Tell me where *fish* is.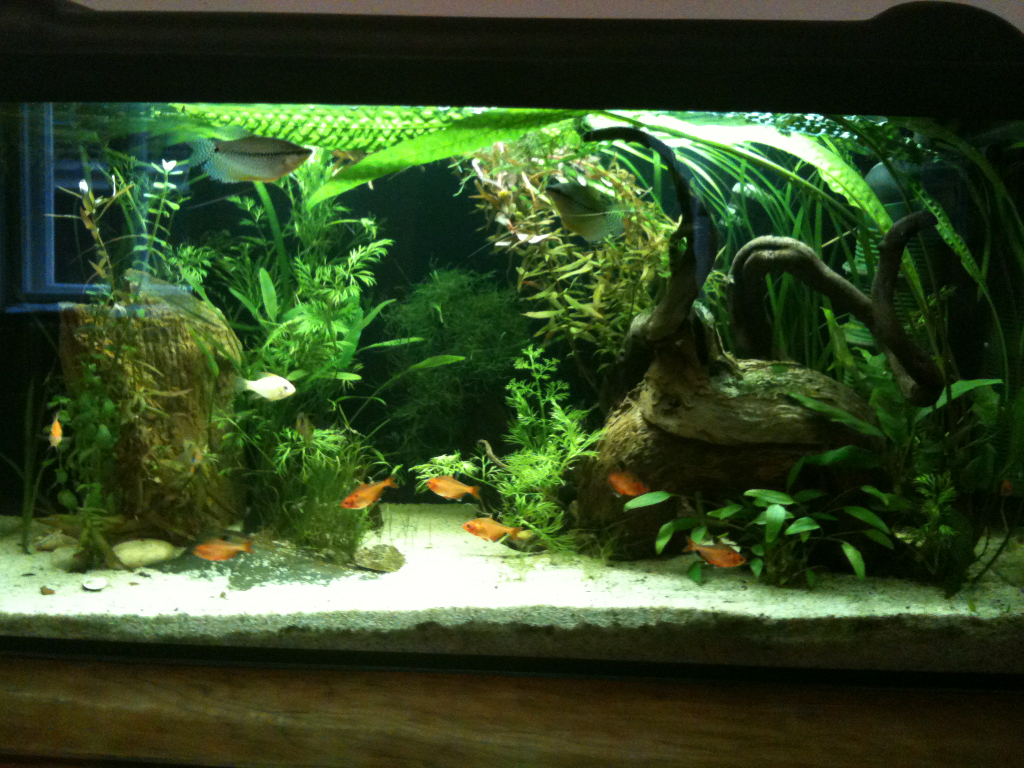
*fish* is at rect(46, 412, 67, 447).
